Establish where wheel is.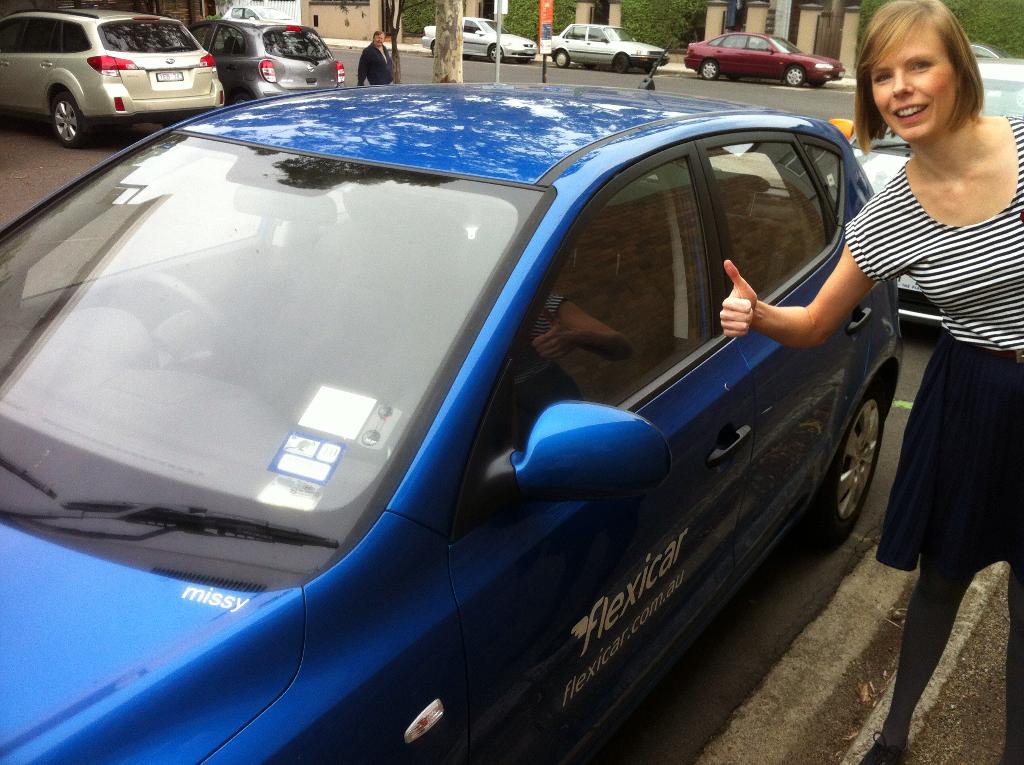
Established at bbox(807, 385, 900, 563).
